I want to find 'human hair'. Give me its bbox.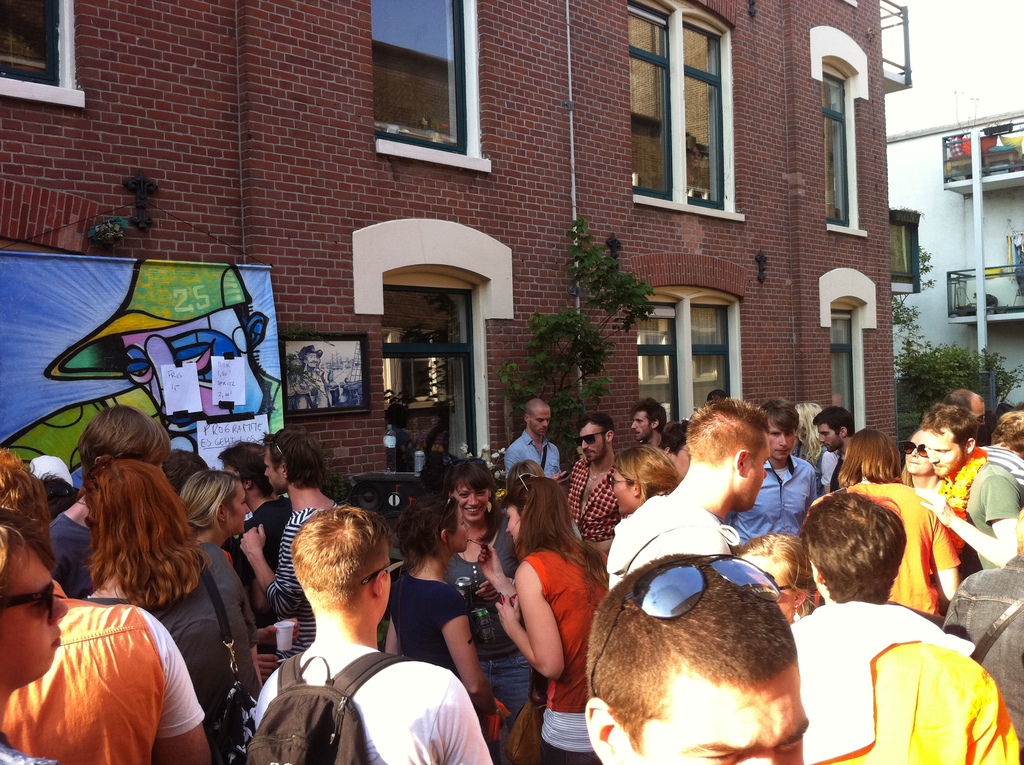
bbox(83, 459, 214, 610).
